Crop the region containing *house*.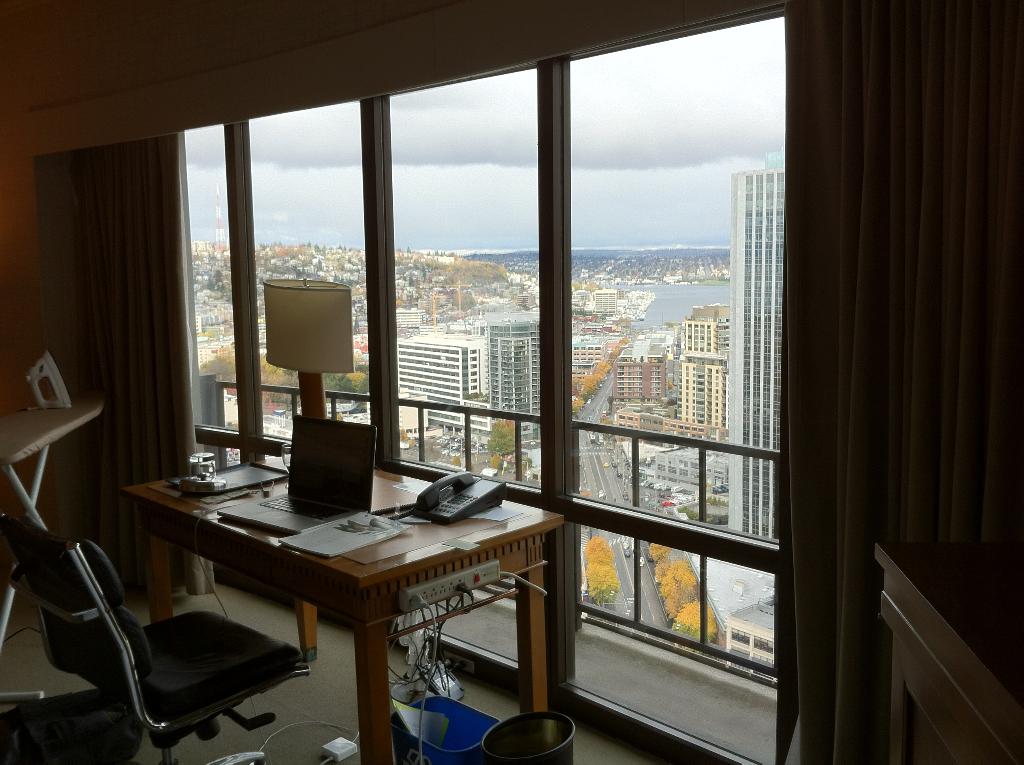
Crop region: 397, 305, 419, 328.
